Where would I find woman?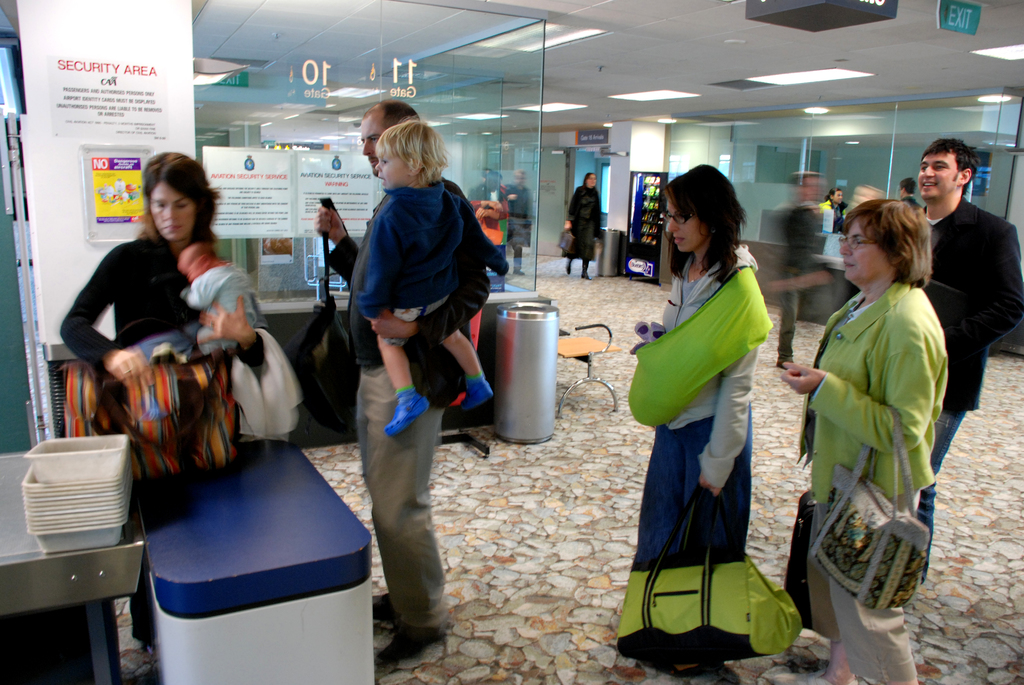
At 628/167/781/667.
